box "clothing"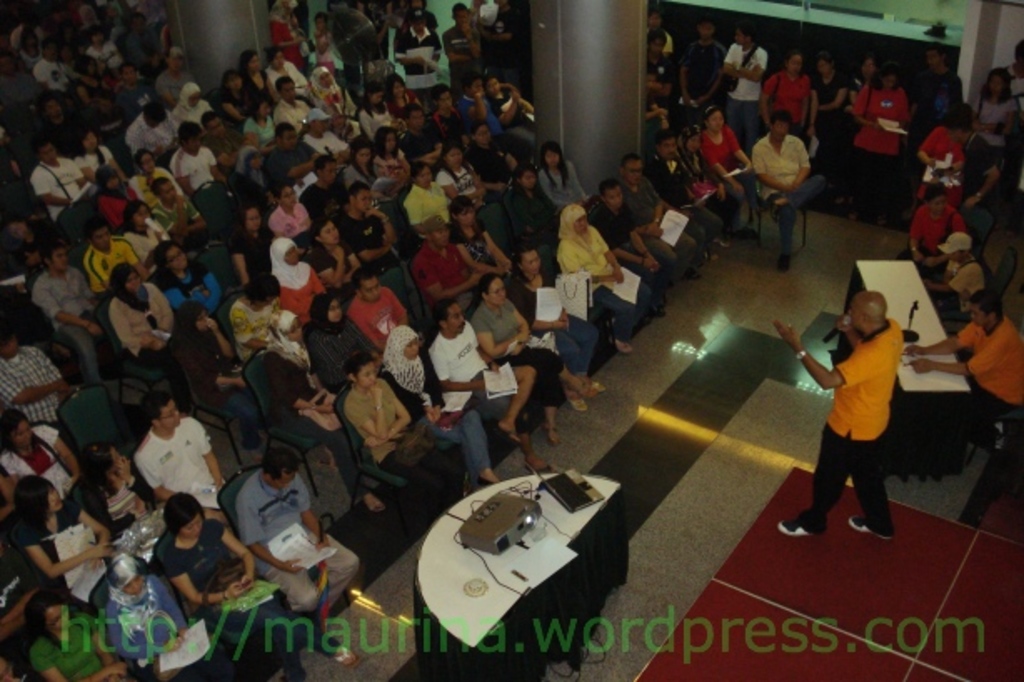
x1=469 y1=288 x2=560 y2=400
